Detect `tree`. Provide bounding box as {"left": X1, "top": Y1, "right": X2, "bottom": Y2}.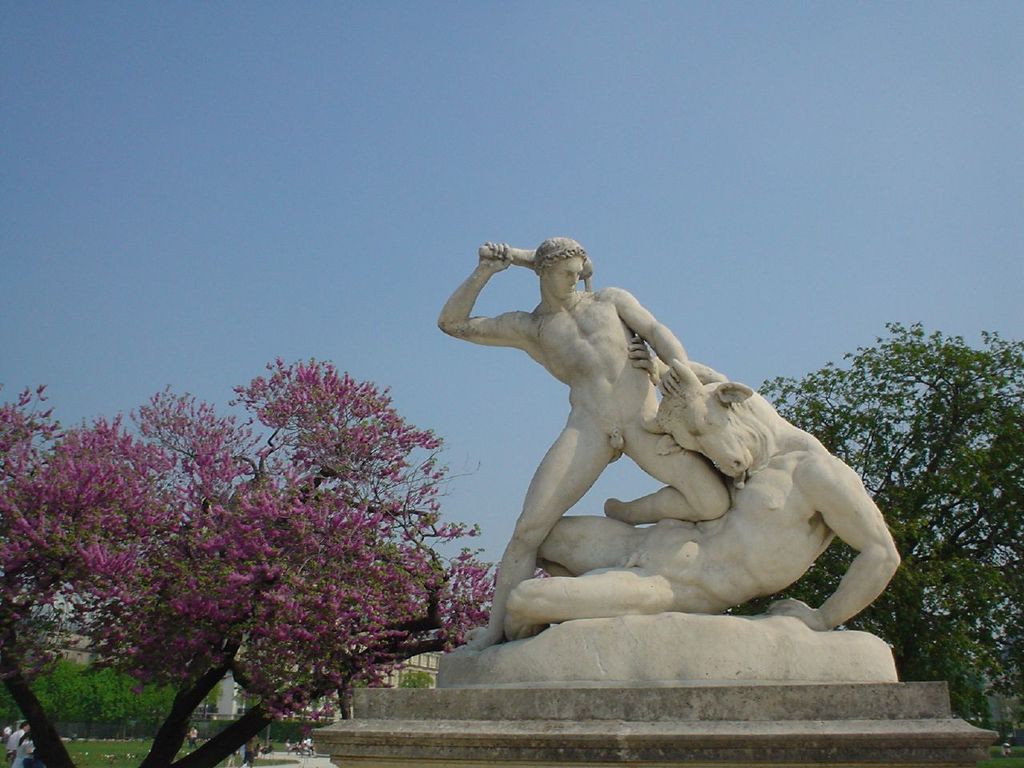
{"left": 737, "top": 298, "right": 1023, "bottom": 751}.
